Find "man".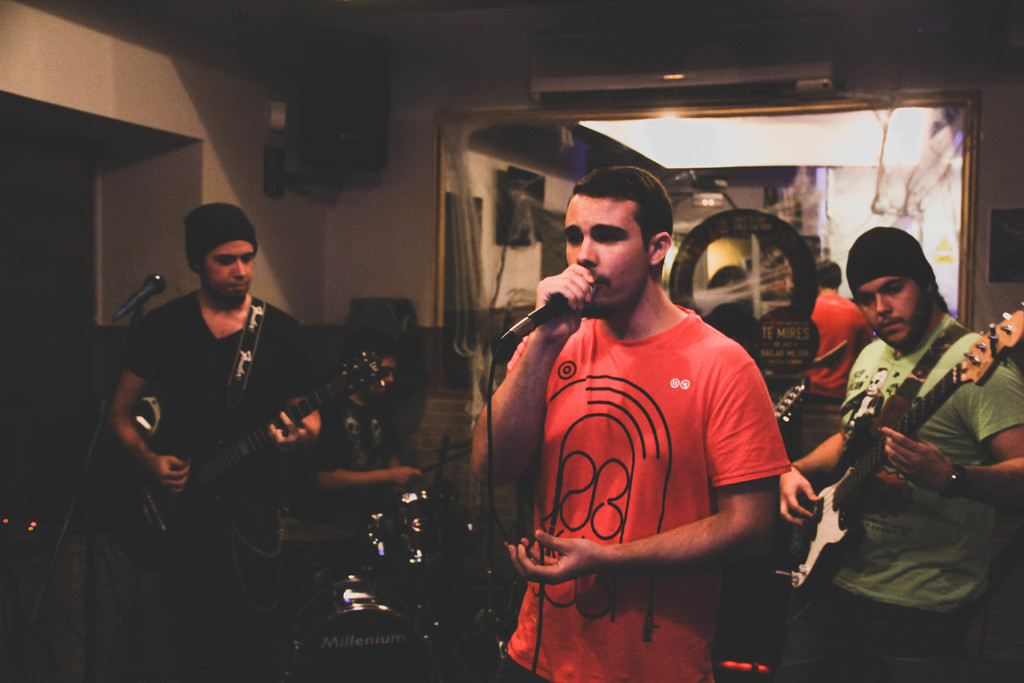
detection(303, 338, 428, 514).
